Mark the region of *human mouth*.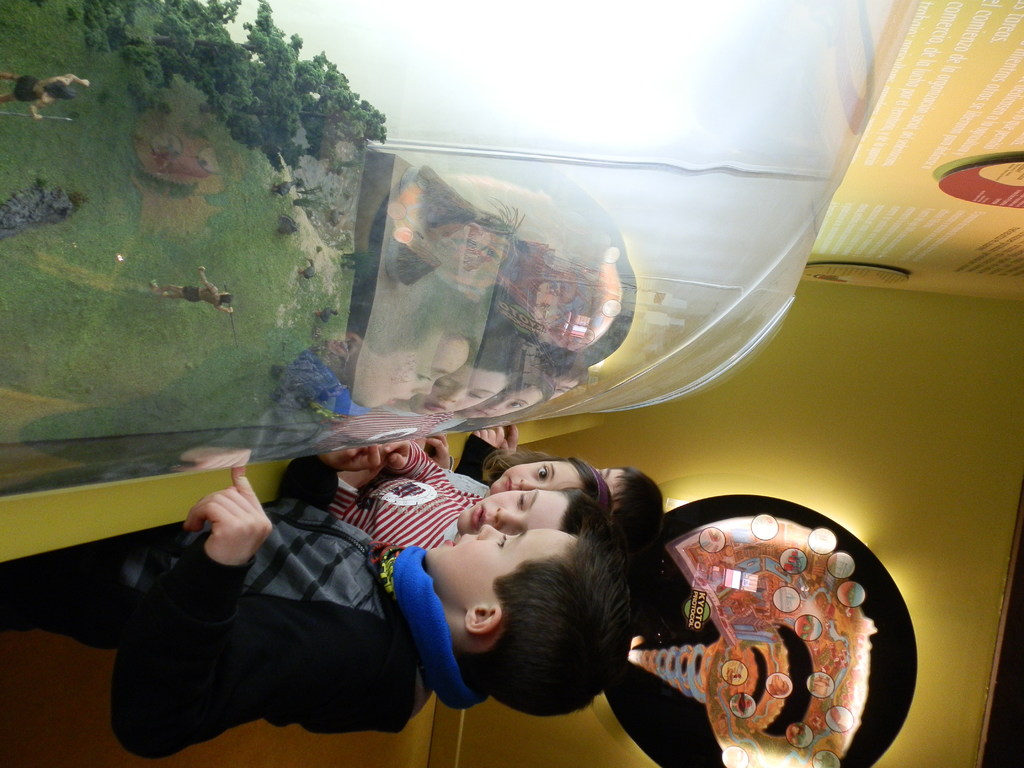
Region: {"left": 506, "top": 474, "right": 517, "bottom": 491}.
